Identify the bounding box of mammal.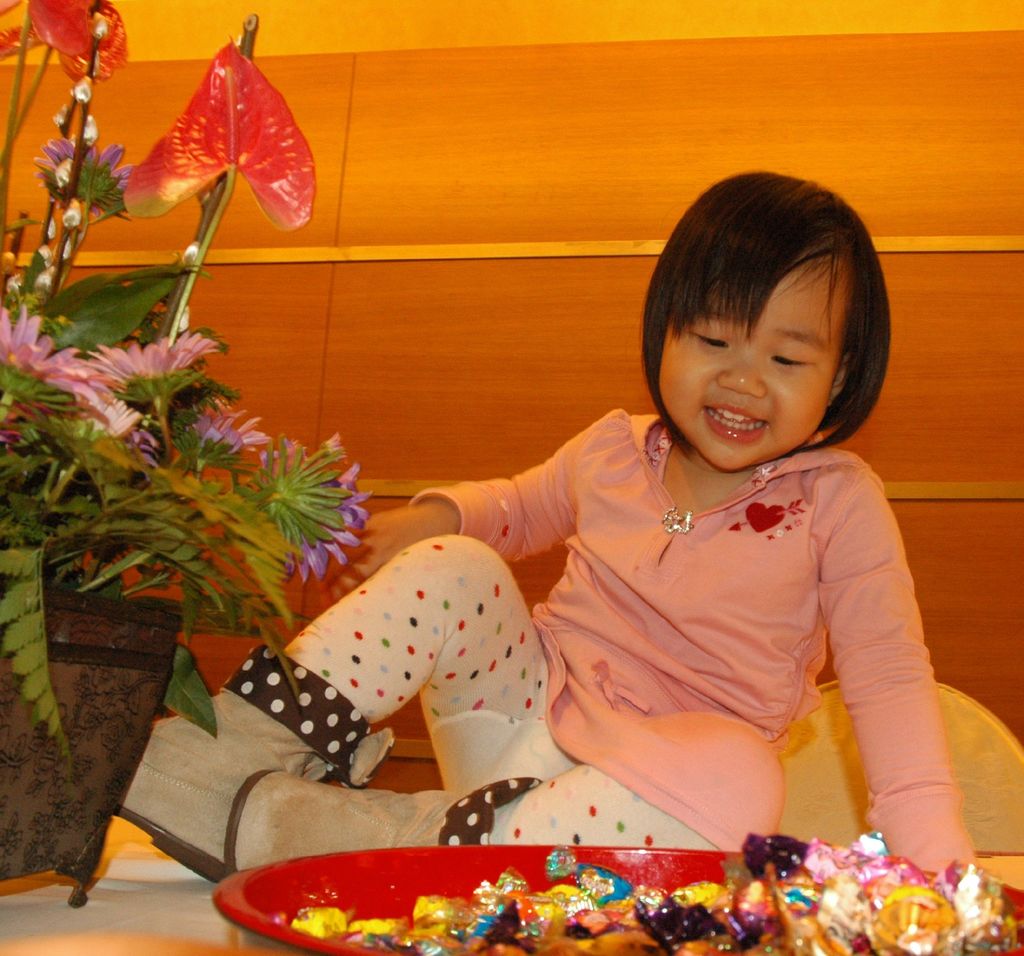
l=248, t=229, r=975, b=858.
